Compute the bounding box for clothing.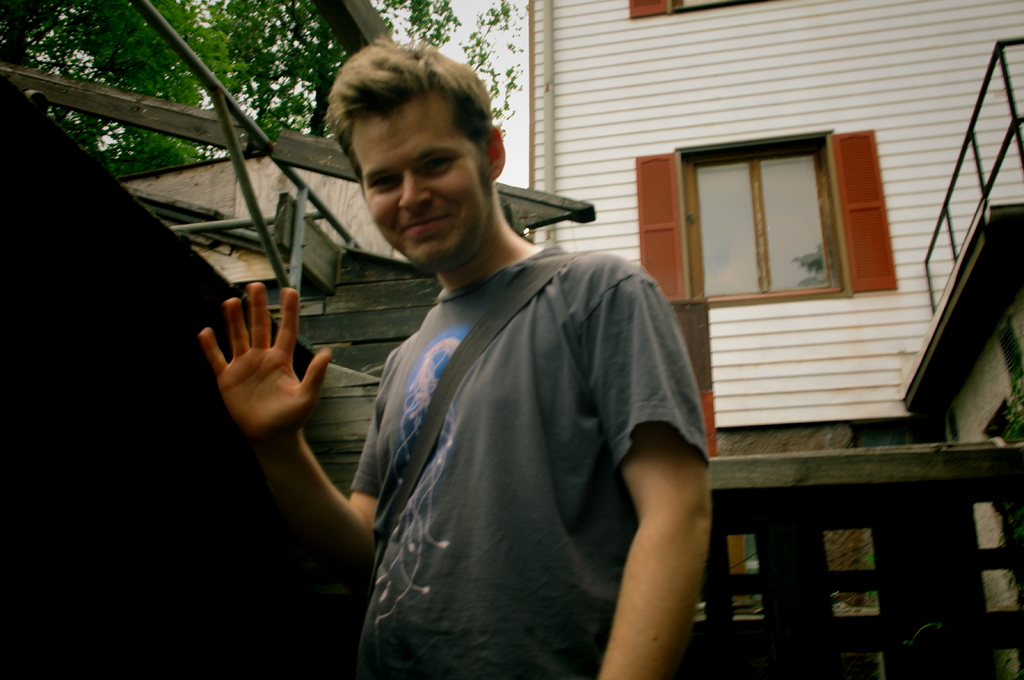
detection(344, 248, 713, 679).
